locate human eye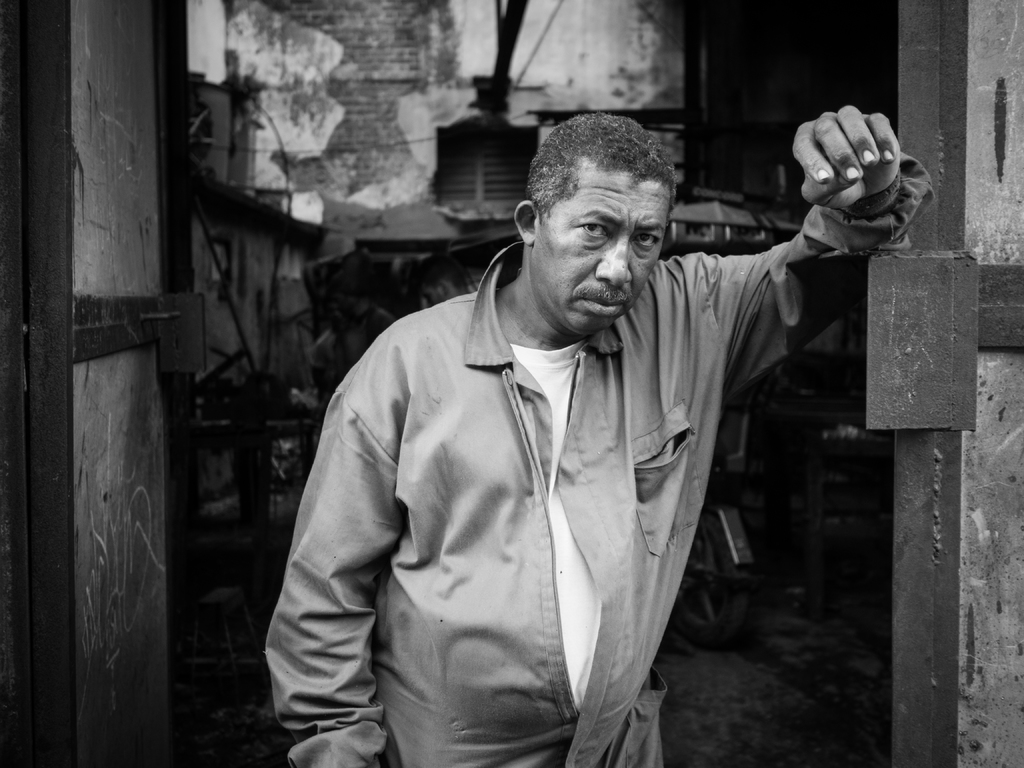
x1=630 y1=225 x2=668 y2=256
